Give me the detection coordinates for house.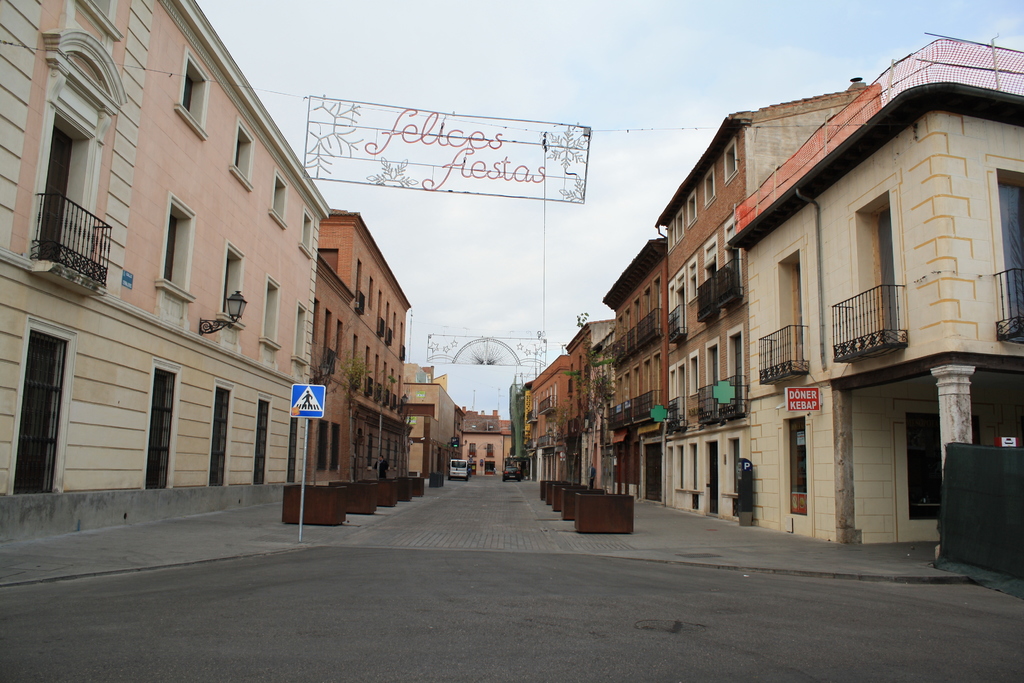
Rect(595, 234, 666, 495).
